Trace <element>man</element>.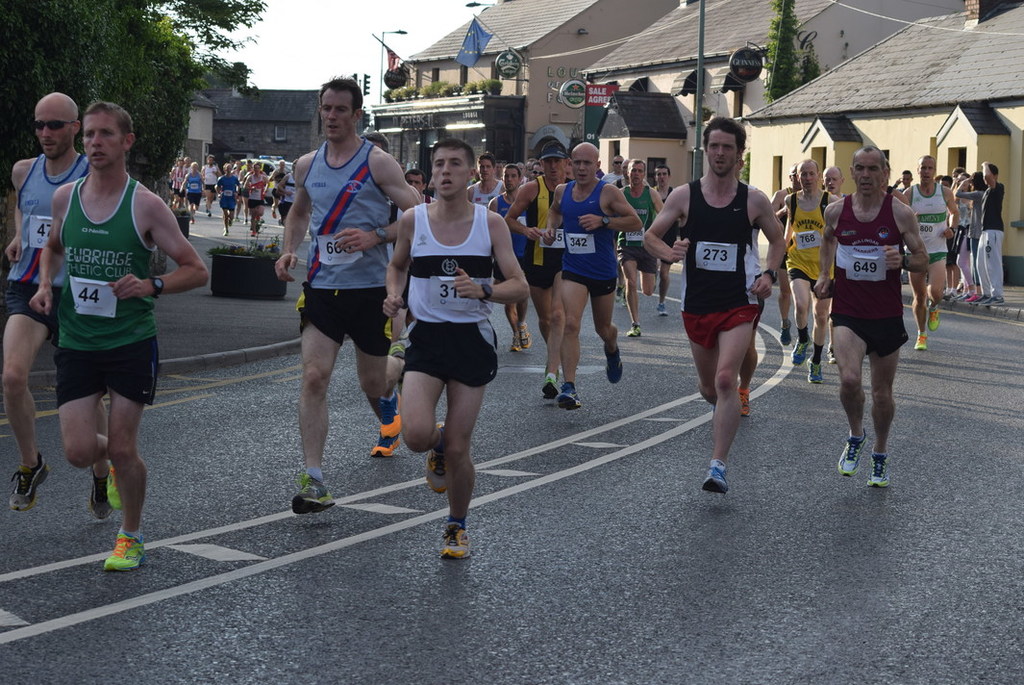
Traced to region(483, 161, 534, 361).
